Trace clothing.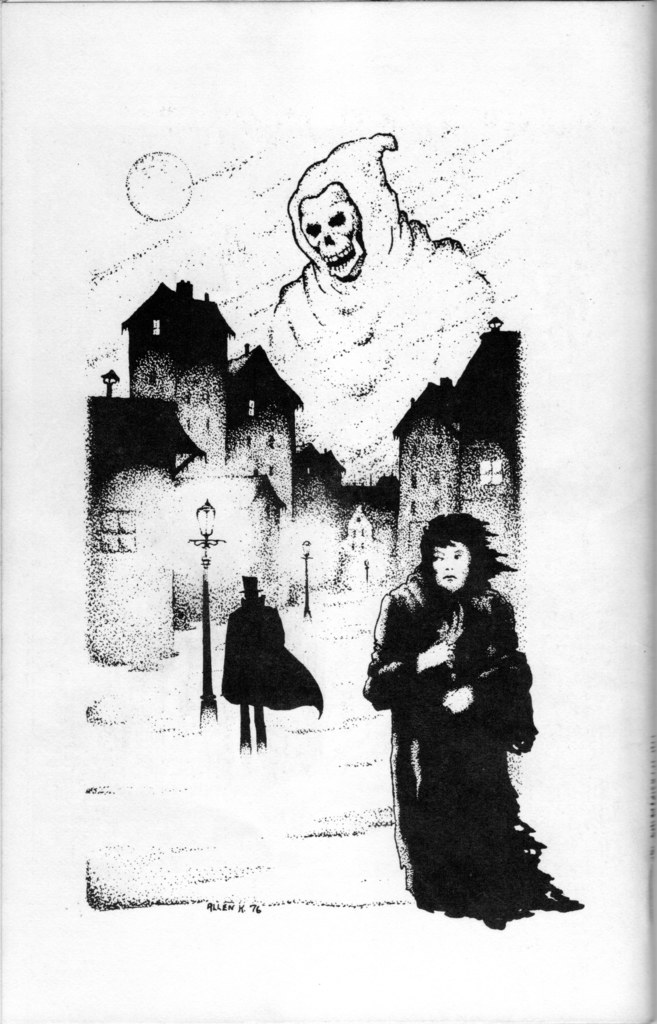
Traced to (222, 598, 328, 722).
